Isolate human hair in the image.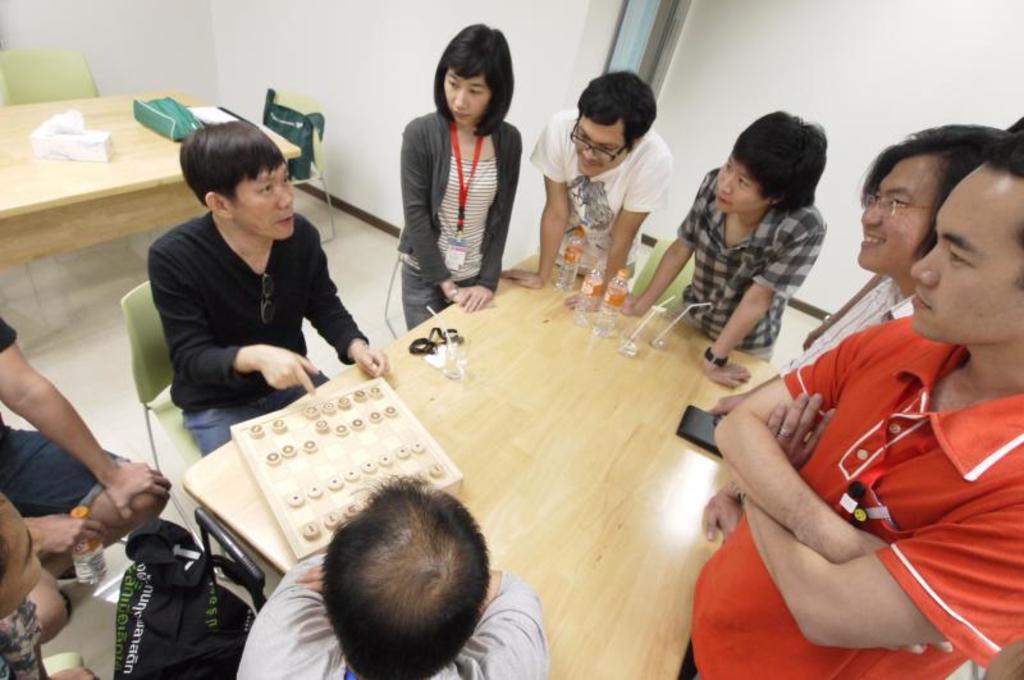
Isolated region: <box>172,111,294,211</box>.
